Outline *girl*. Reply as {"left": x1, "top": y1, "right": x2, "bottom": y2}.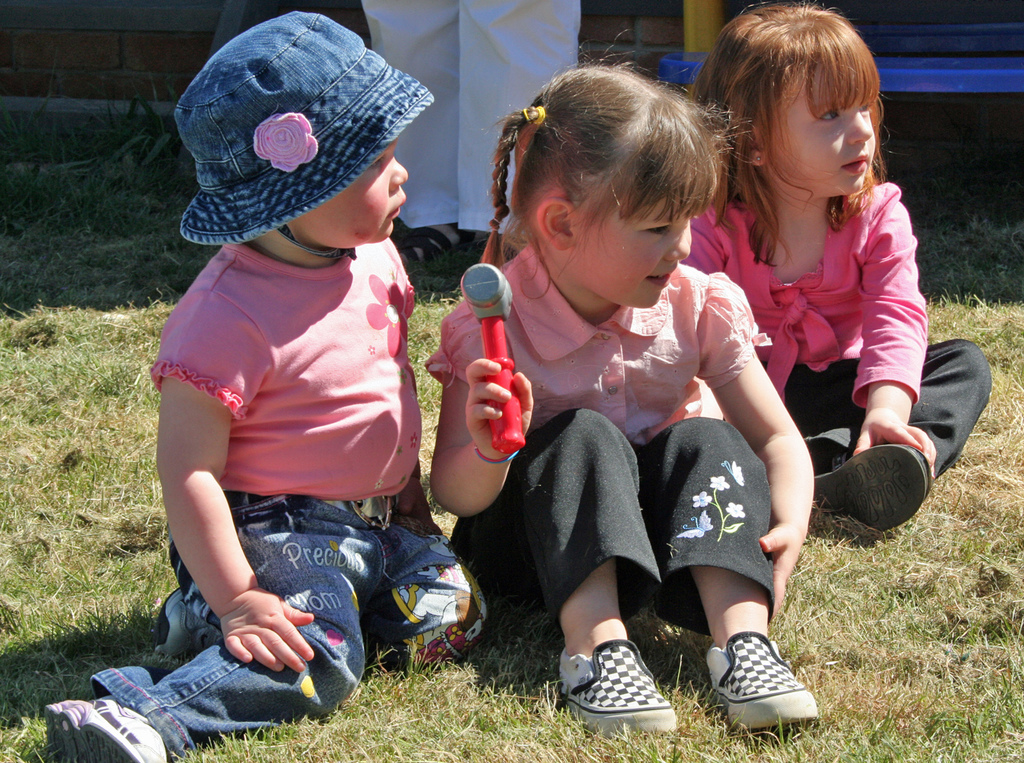
{"left": 36, "top": 12, "right": 486, "bottom": 762}.
